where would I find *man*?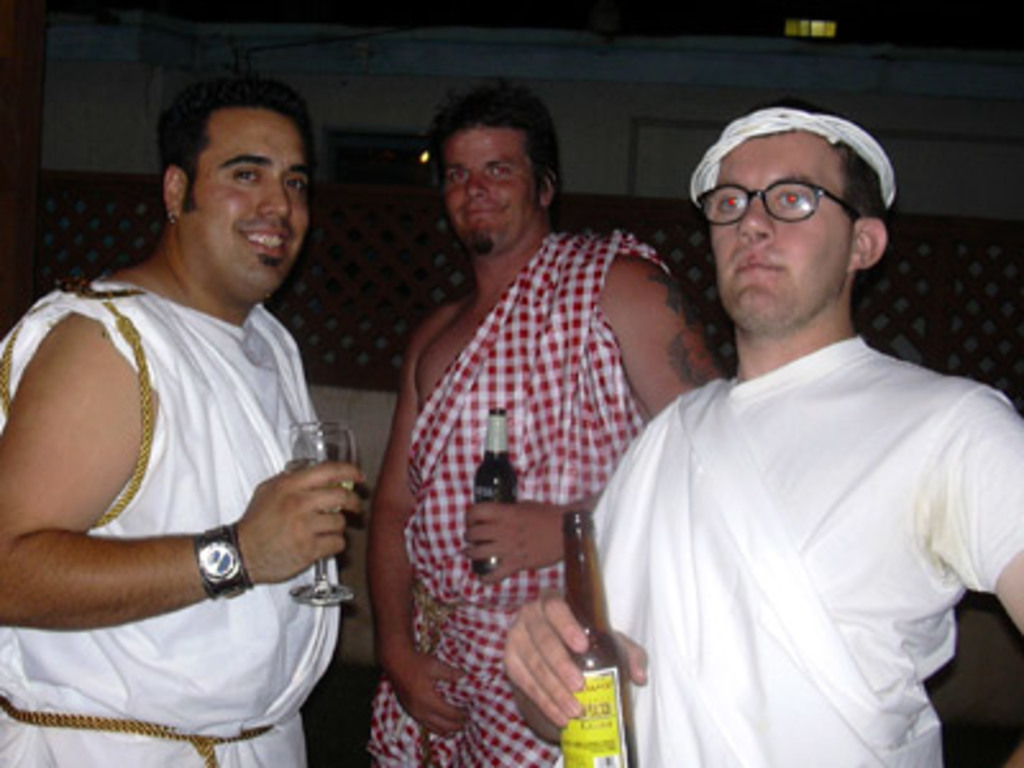
At crop(0, 82, 369, 765).
